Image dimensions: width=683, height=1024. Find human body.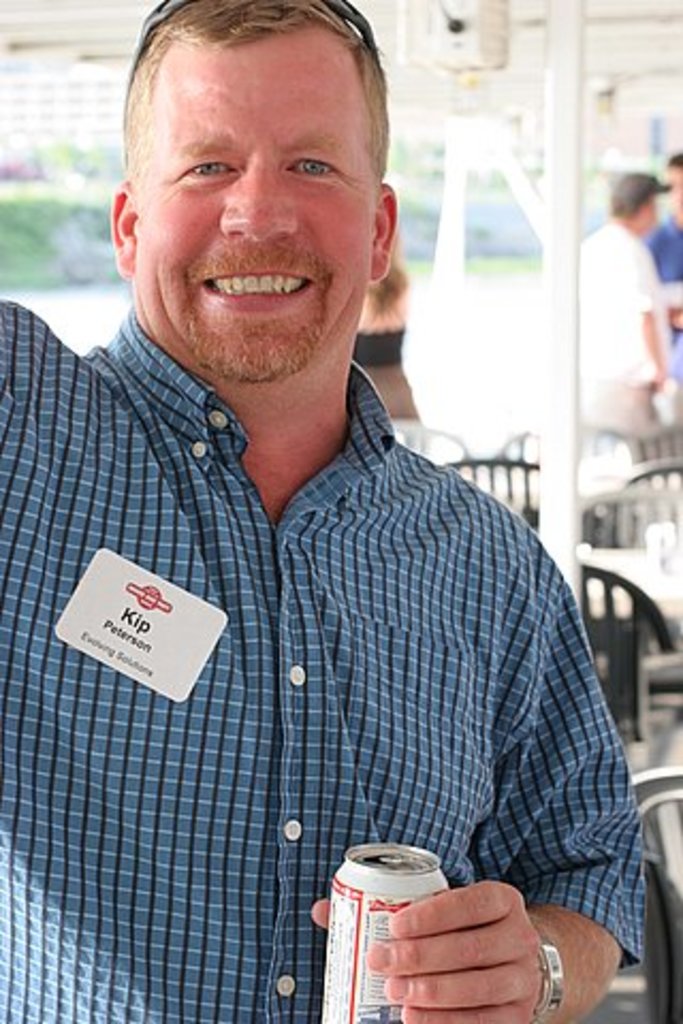
detection(561, 162, 681, 476).
